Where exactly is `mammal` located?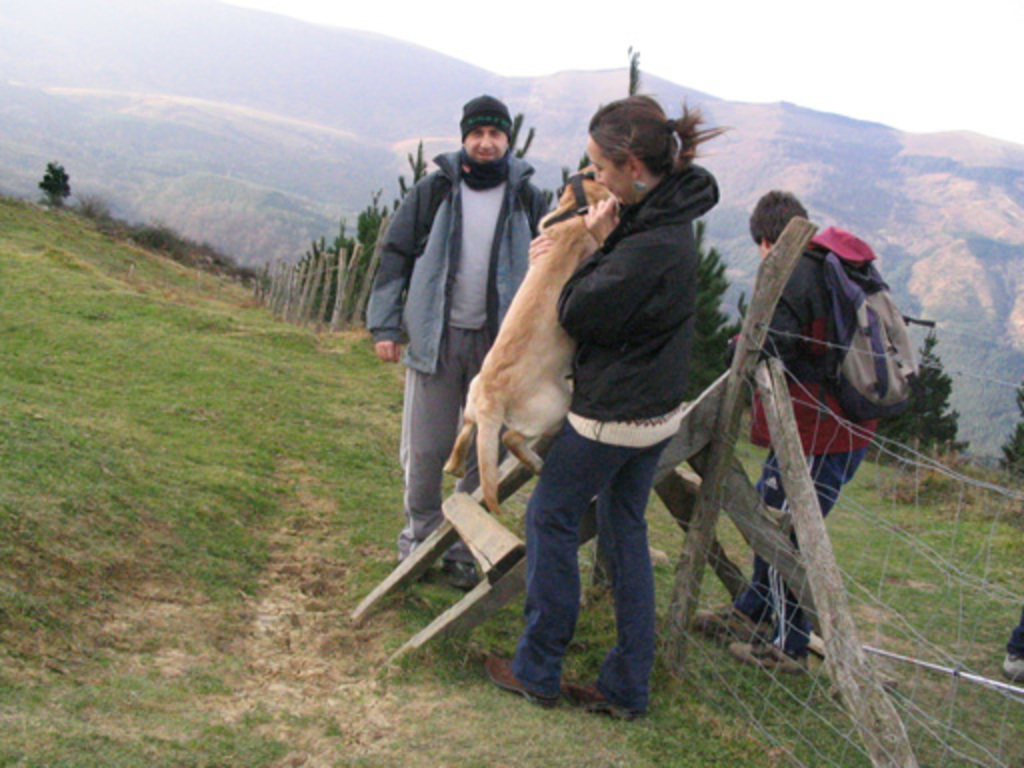
Its bounding box is 998,606,1022,686.
